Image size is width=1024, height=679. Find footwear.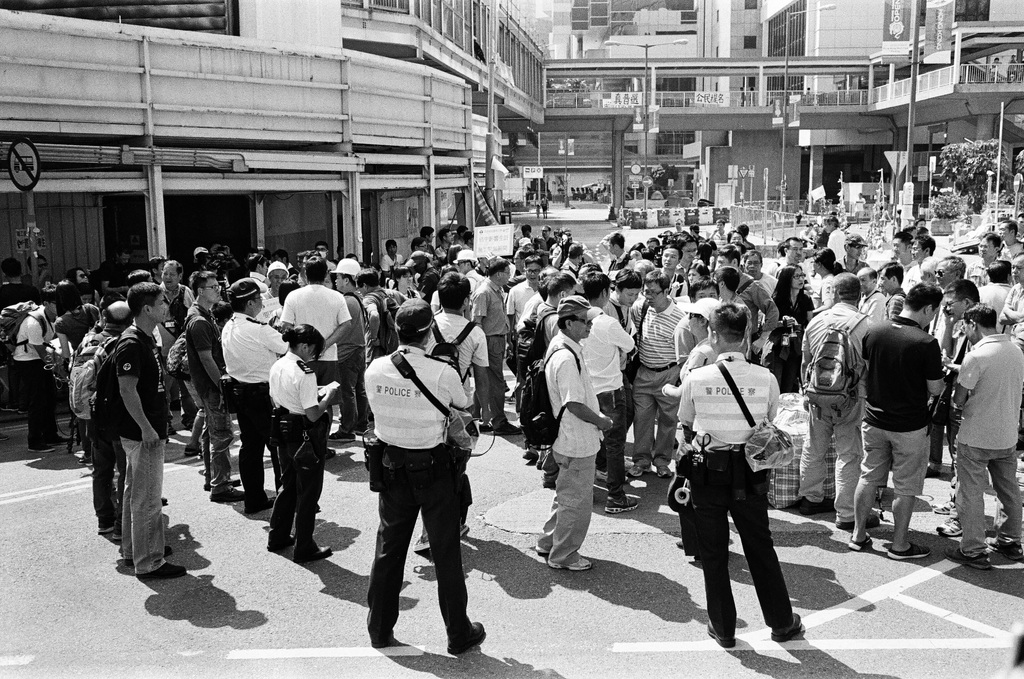
658 467 673 479.
